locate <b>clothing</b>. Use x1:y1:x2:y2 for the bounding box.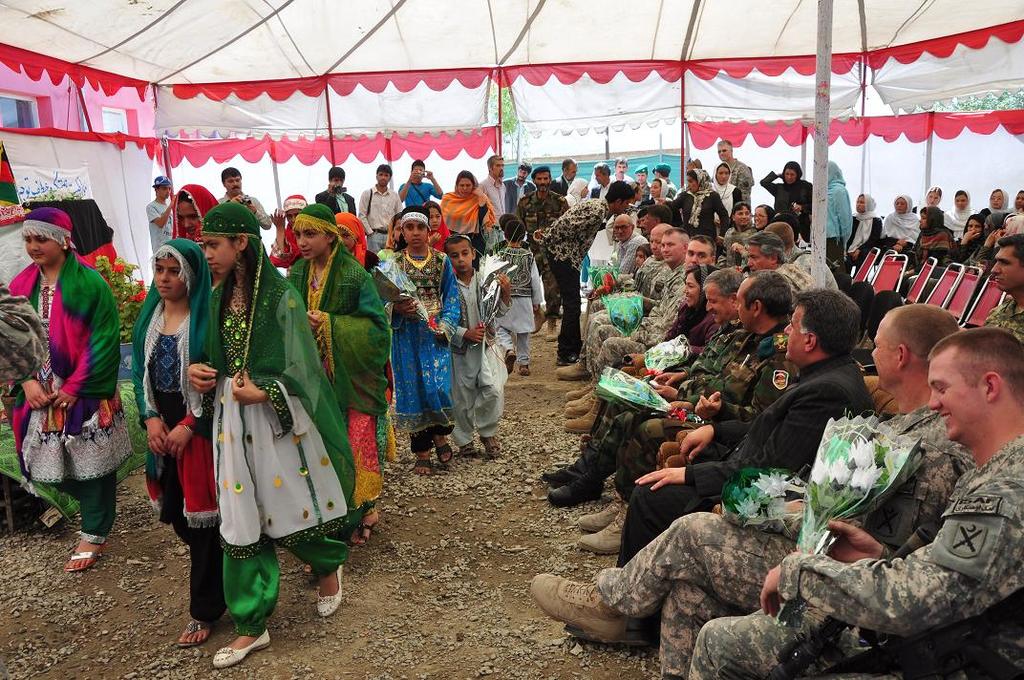
595:406:974:679.
